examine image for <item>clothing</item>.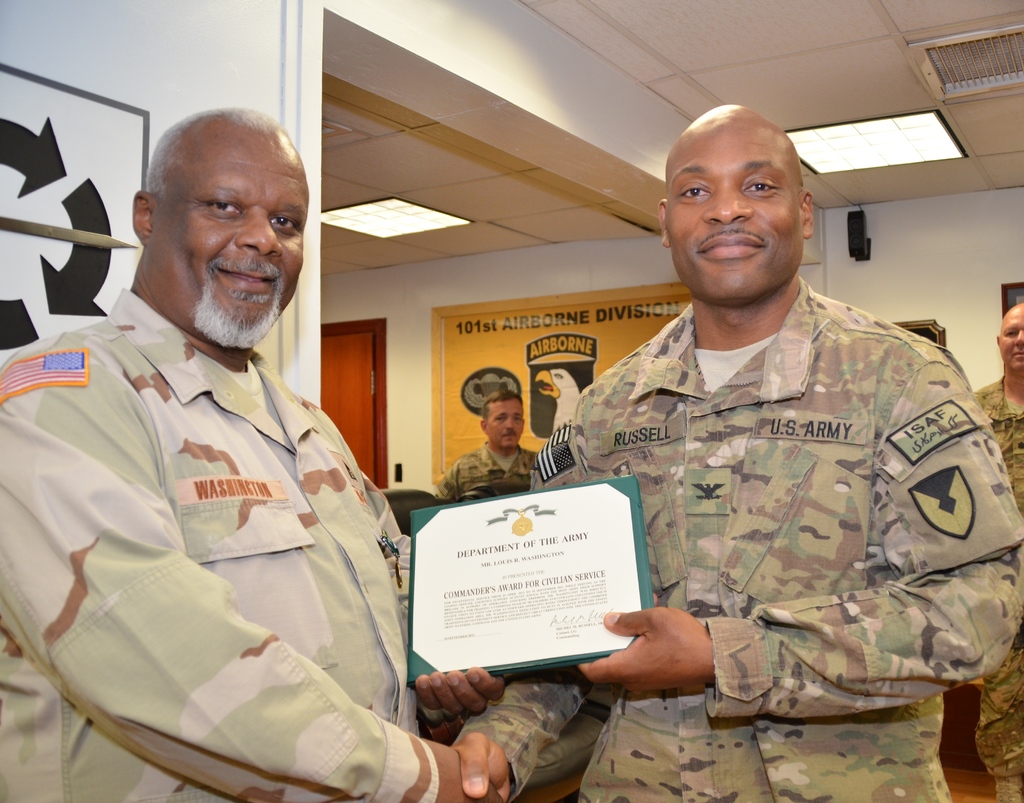
Examination result: 968, 373, 1023, 785.
